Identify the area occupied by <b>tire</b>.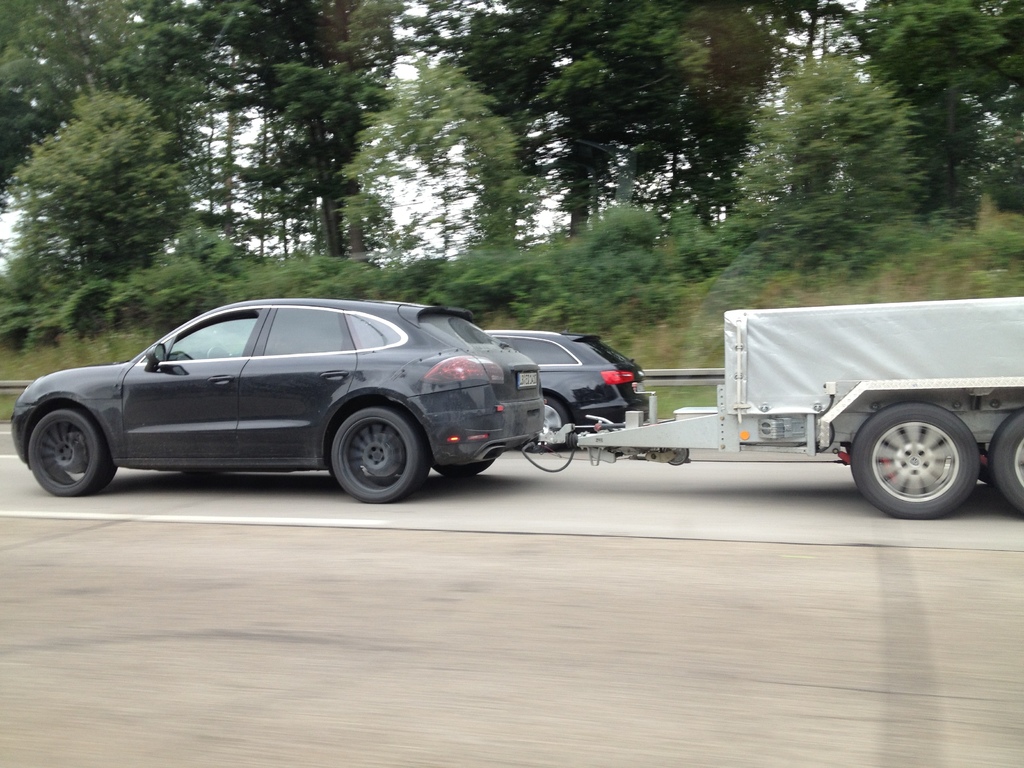
Area: <bbox>28, 408, 115, 498</bbox>.
